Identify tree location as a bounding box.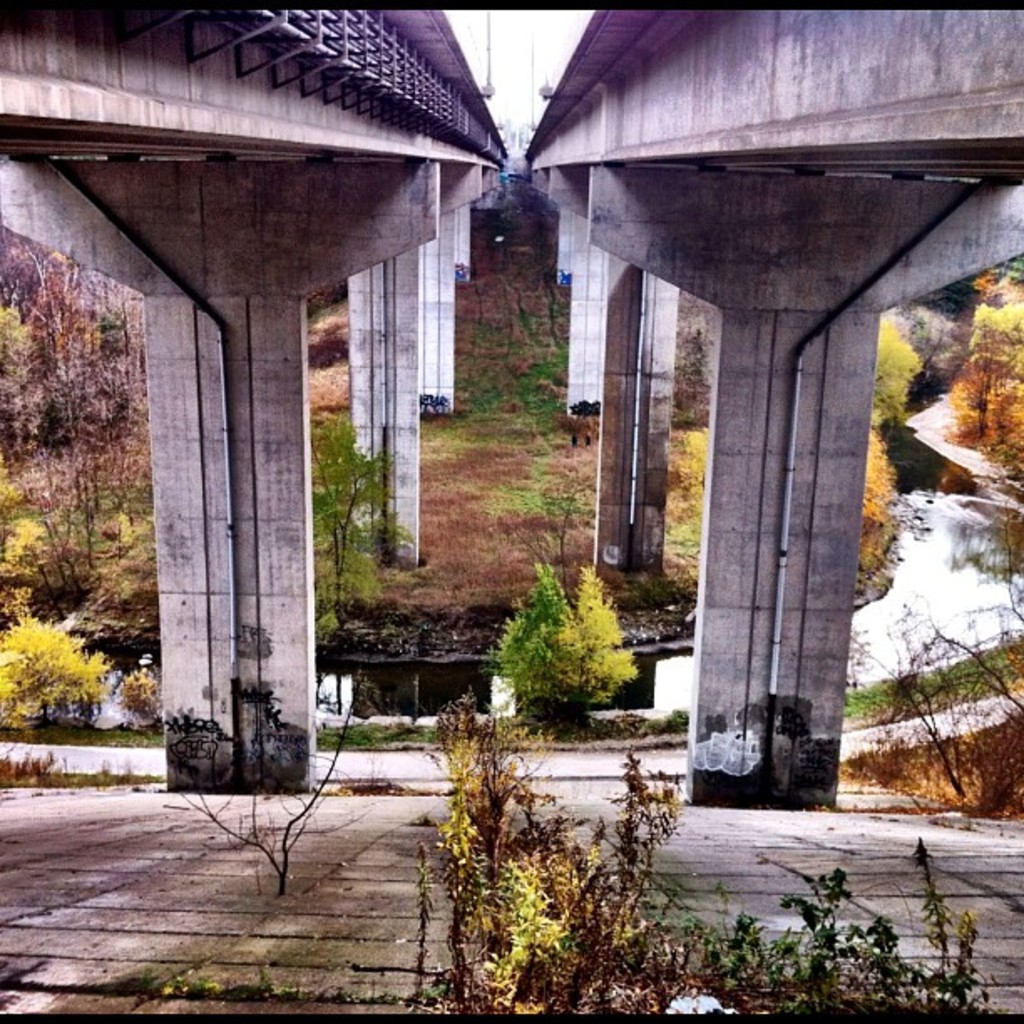
bbox=[310, 420, 417, 607].
